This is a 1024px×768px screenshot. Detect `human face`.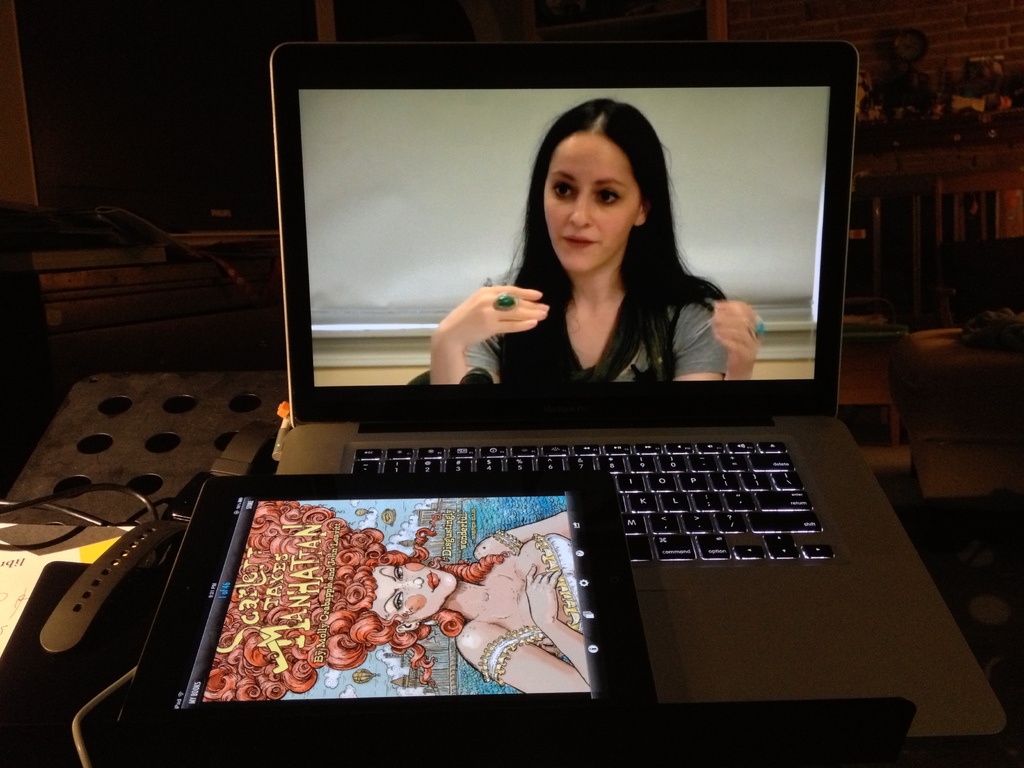
(left=543, top=125, right=639, bottom=272).
